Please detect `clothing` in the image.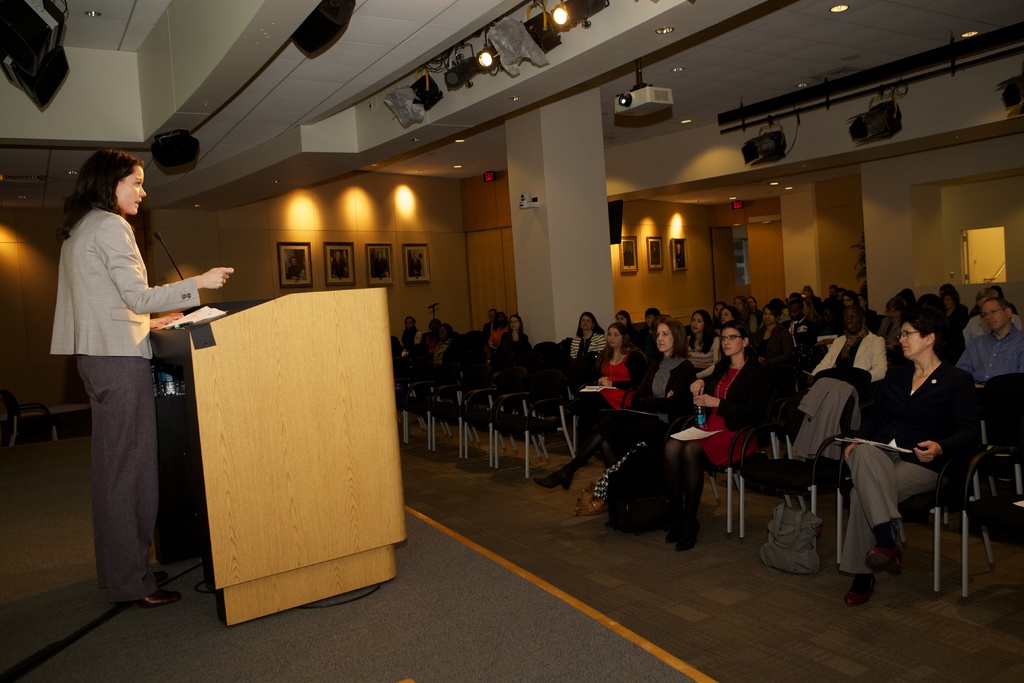
region(403, 324, 426, 348).
